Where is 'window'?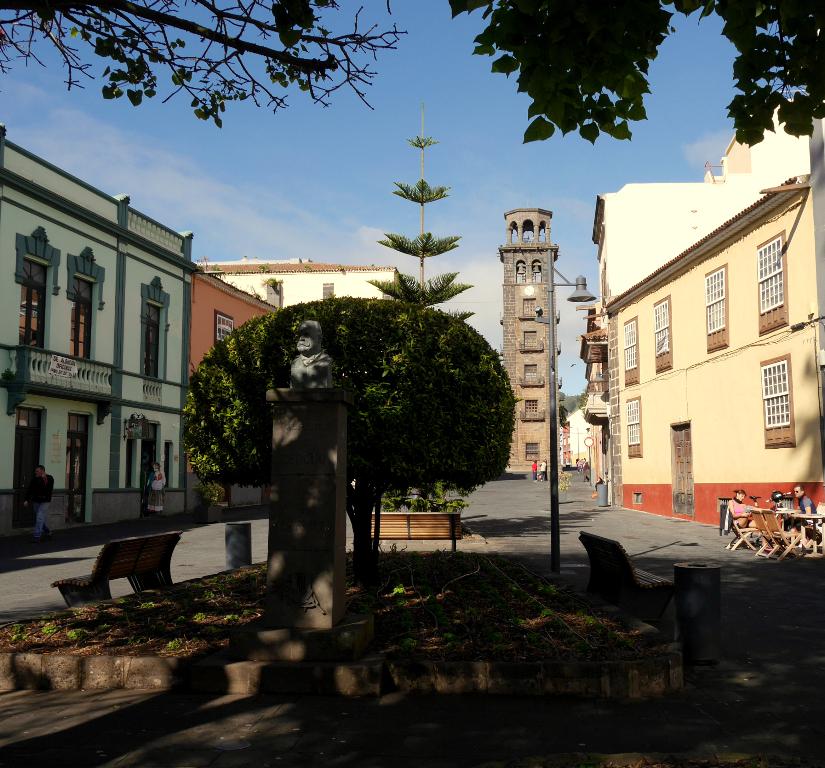
764:350:793:448.
